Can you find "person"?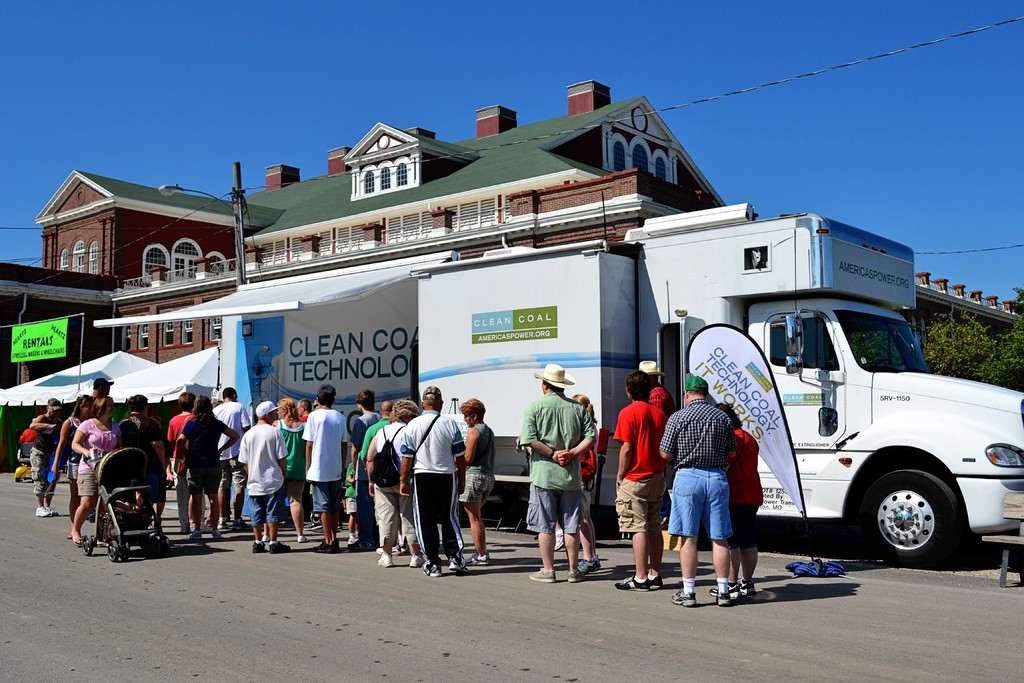
Yes, bounding box: box(163, 390, 196, 536).
